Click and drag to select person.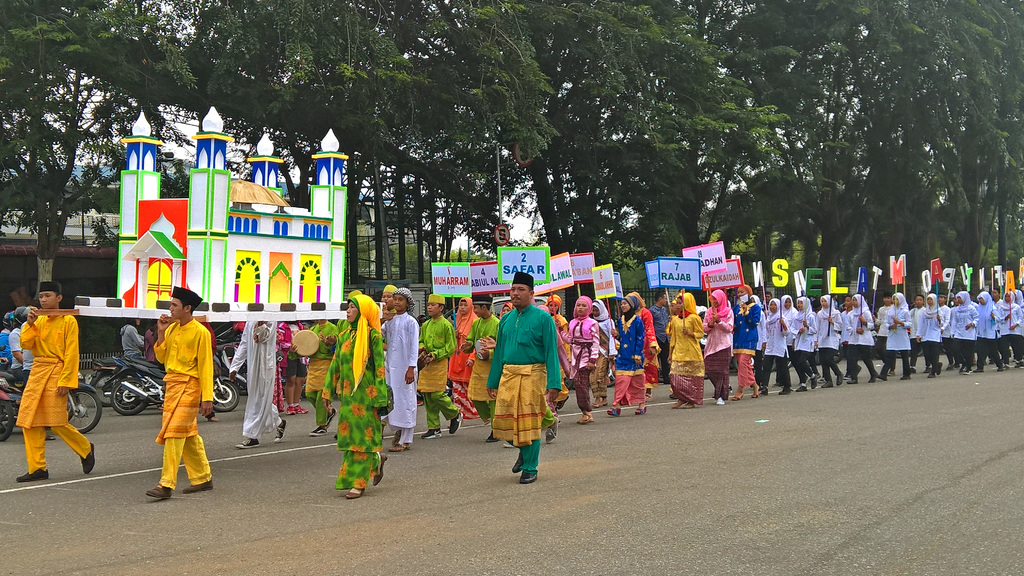
Selection: (left=792, top=295, right=813, bottom=387).
